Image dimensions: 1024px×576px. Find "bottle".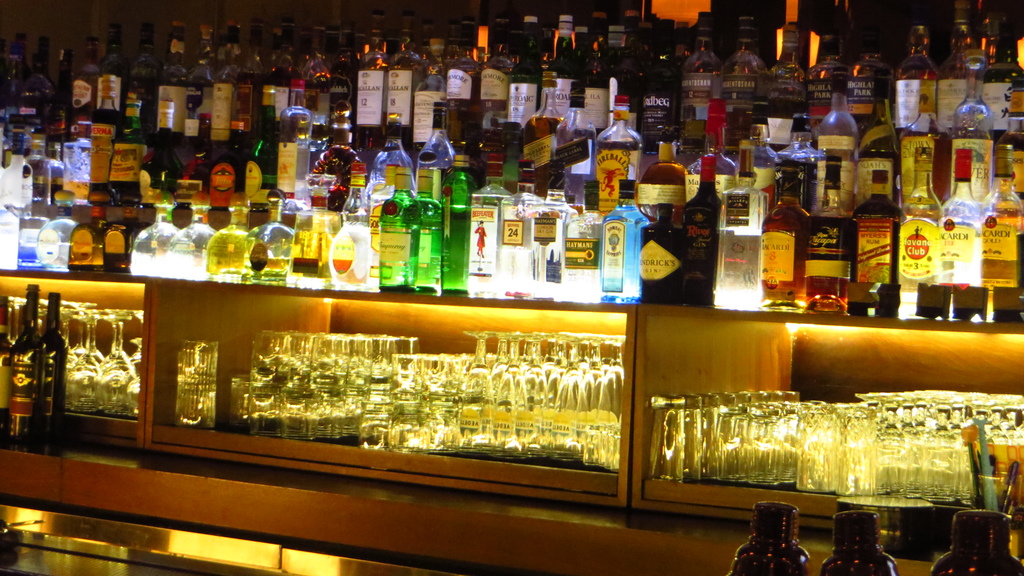
x1=603 y1=178 x2=653 y2=316.
